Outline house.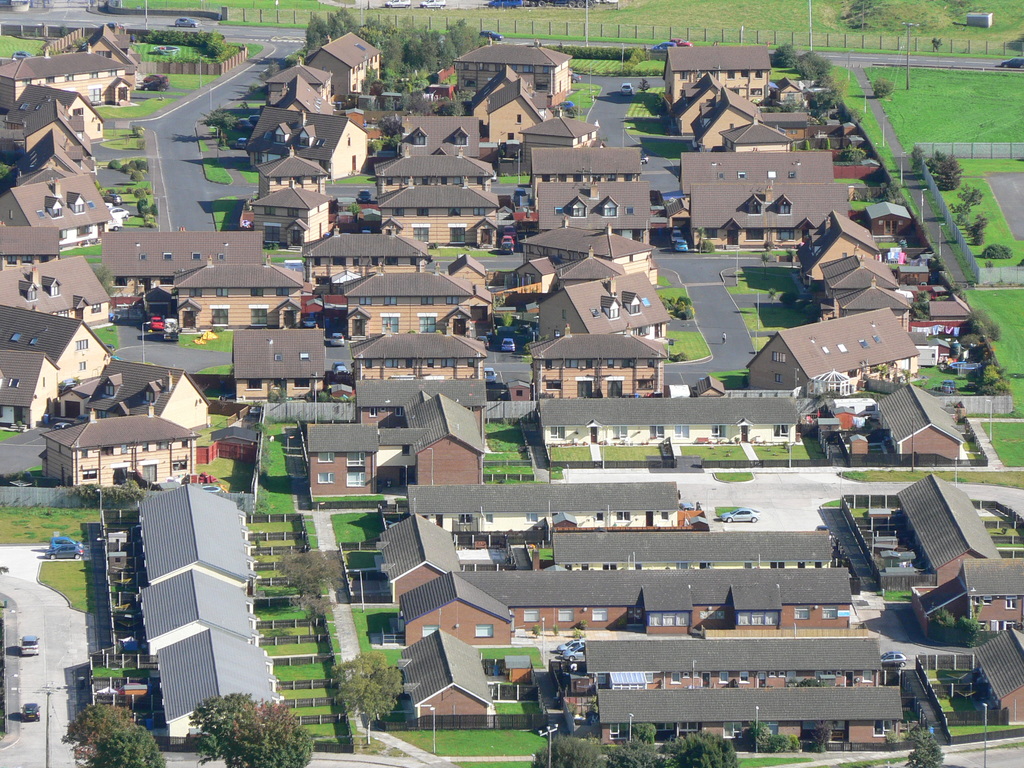
Outline: pyautogui.locateOnScreen(390, 152, 482, 187).
